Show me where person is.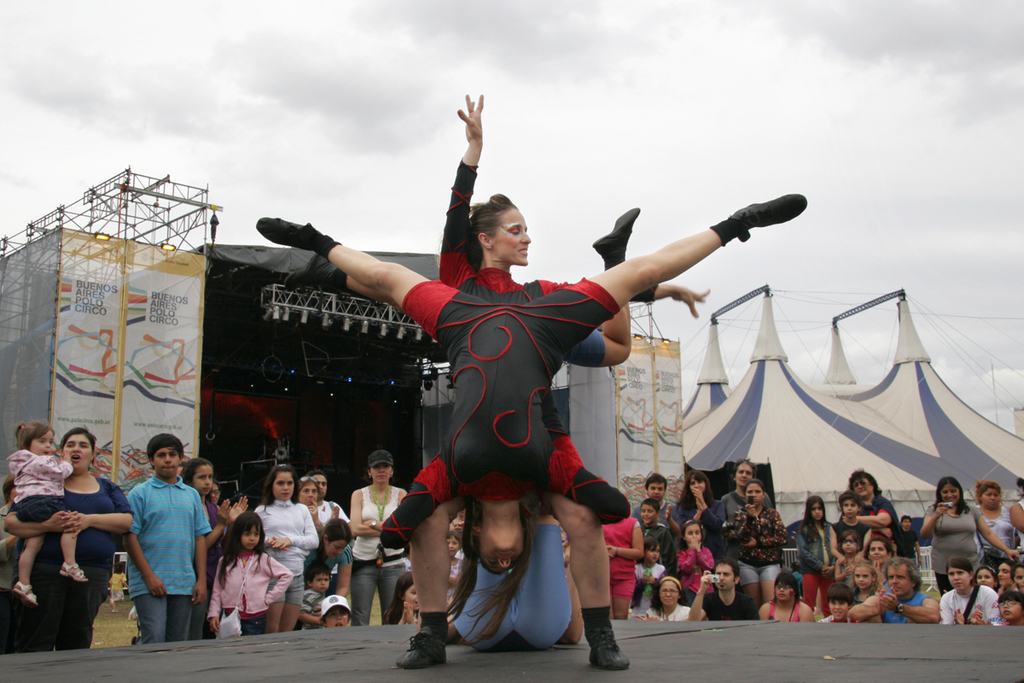
person is at select_region(856, 550, 949, 626).
